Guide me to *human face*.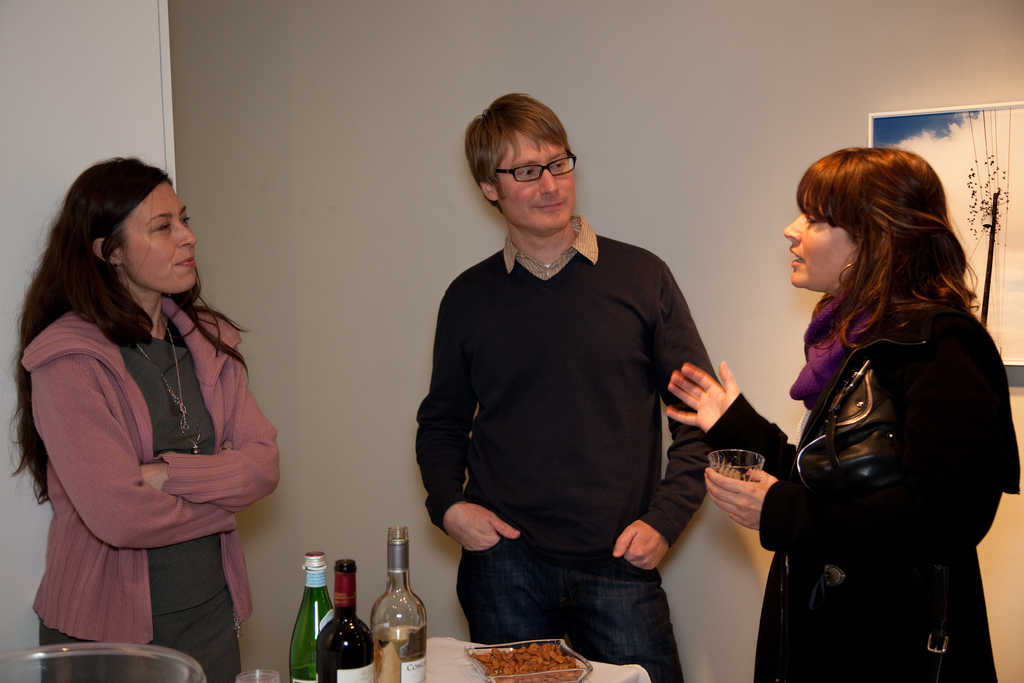
Guidance: x1=783, y1=204, x2=856, y2=293.
